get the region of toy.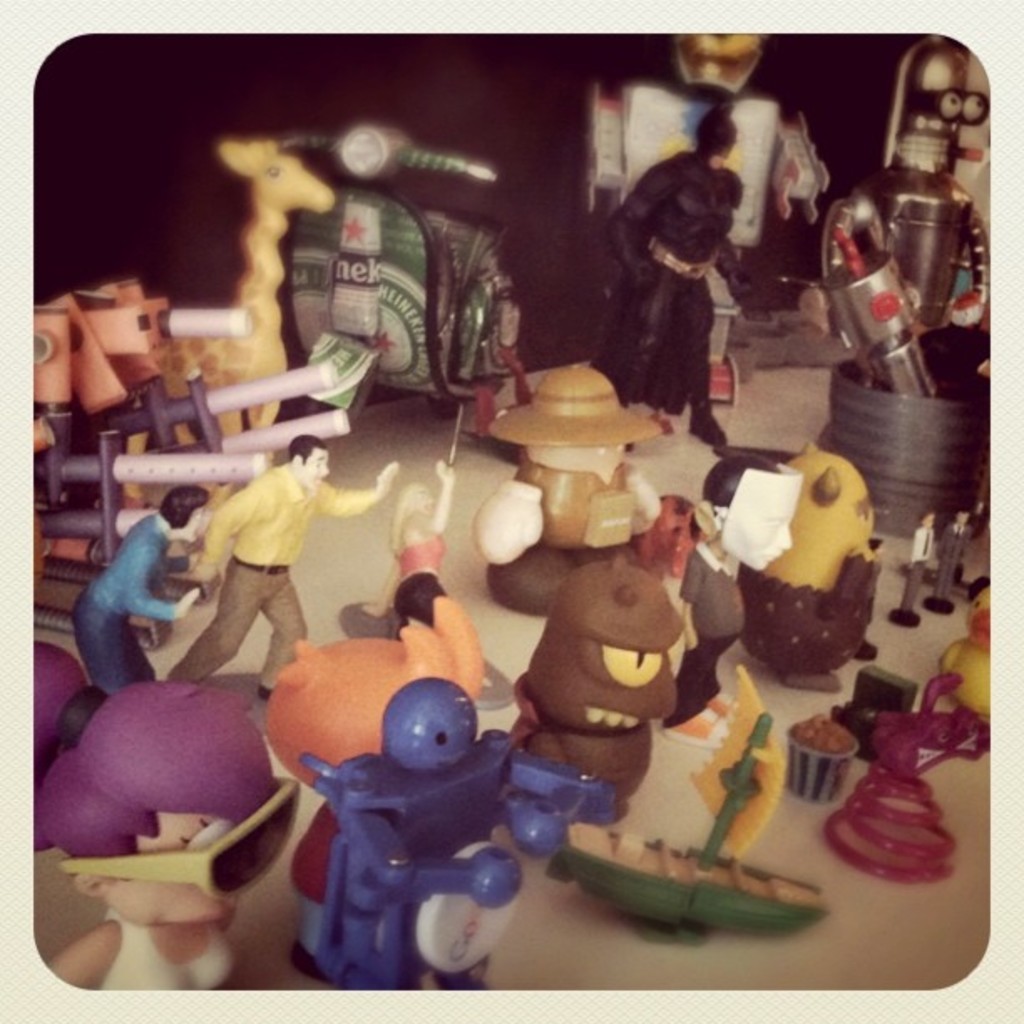
locate(286, 671, 556, 972).
